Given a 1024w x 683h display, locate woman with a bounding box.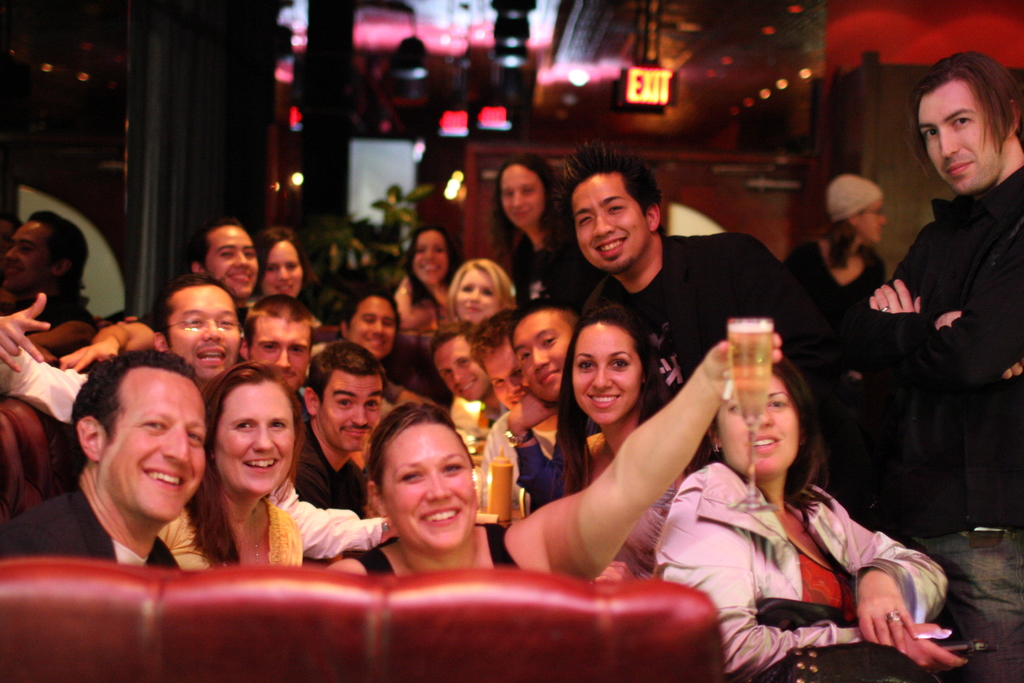
Located: <box>776,168,892,457</box>.
